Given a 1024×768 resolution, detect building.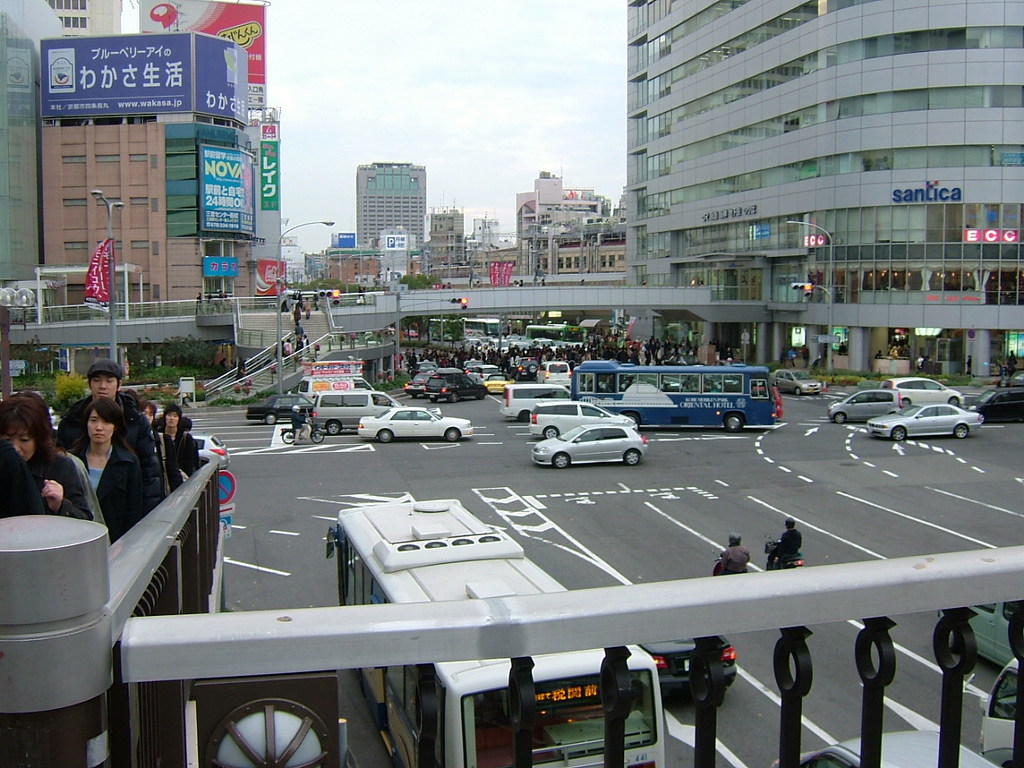
512,166,622,280.
